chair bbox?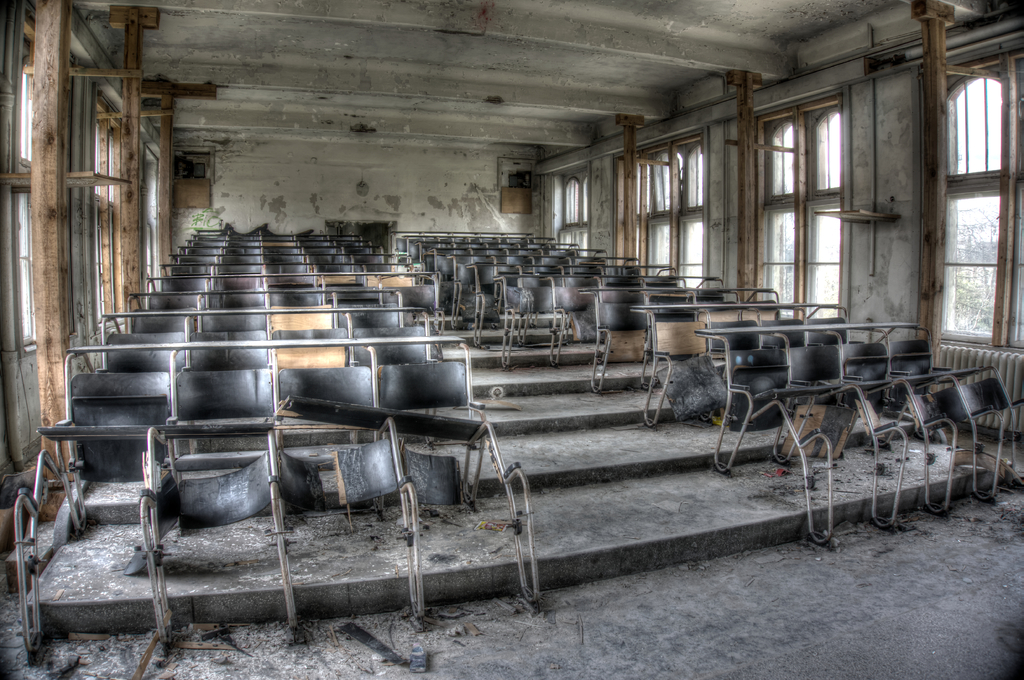
(left=953, top=365, right=1023, bottom=503)
